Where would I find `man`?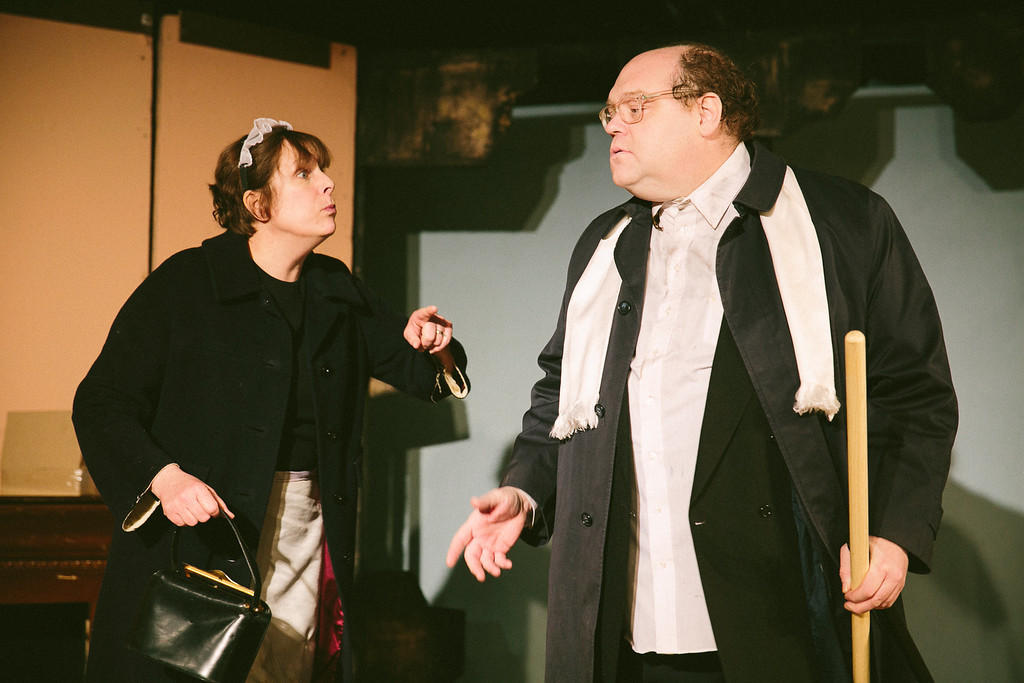
At pyautogui.locateOnScreen(501, 37, 952, 671).
